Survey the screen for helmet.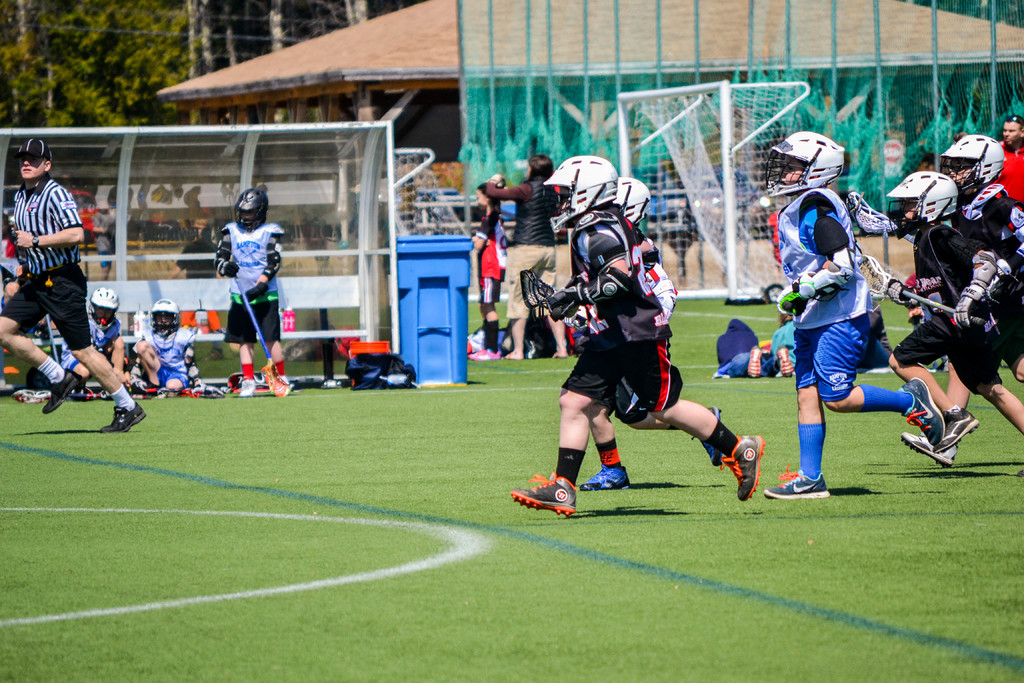
Survey found: (143, 297, 179, 342).
